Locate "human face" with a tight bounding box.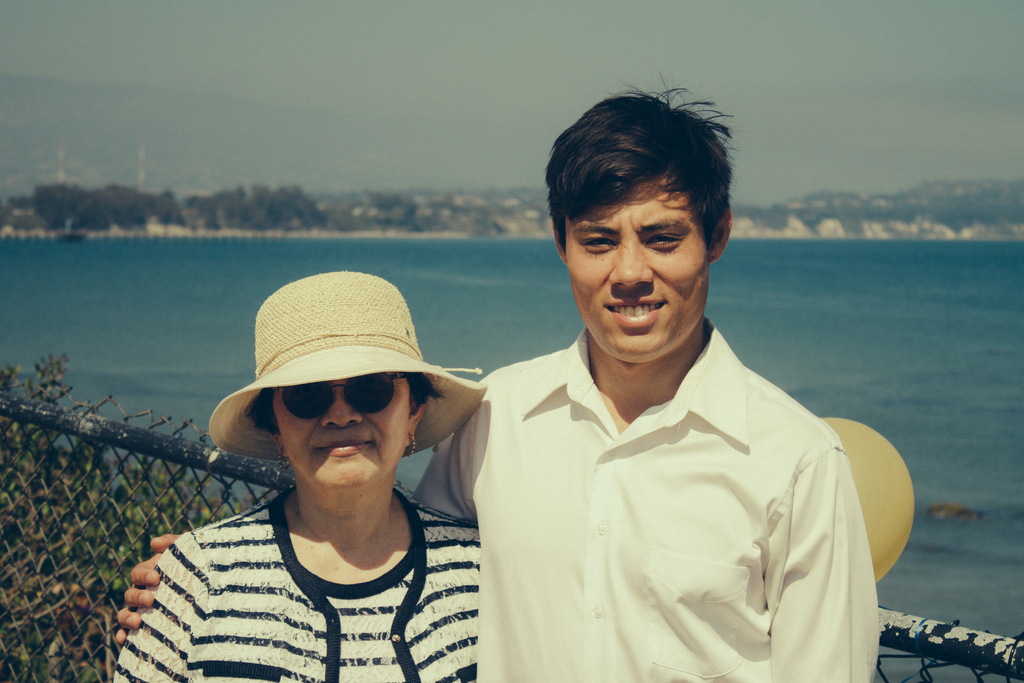
detection(562, 174, 710, 360).
